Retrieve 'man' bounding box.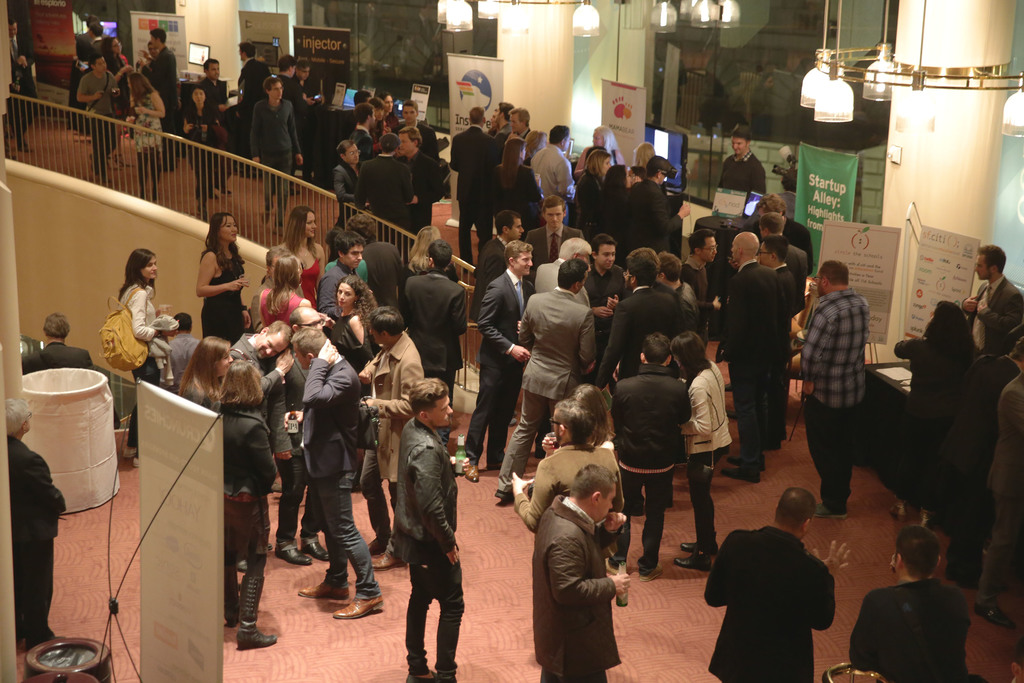
Bounding box: BBox(788, 261, 870, 520).
